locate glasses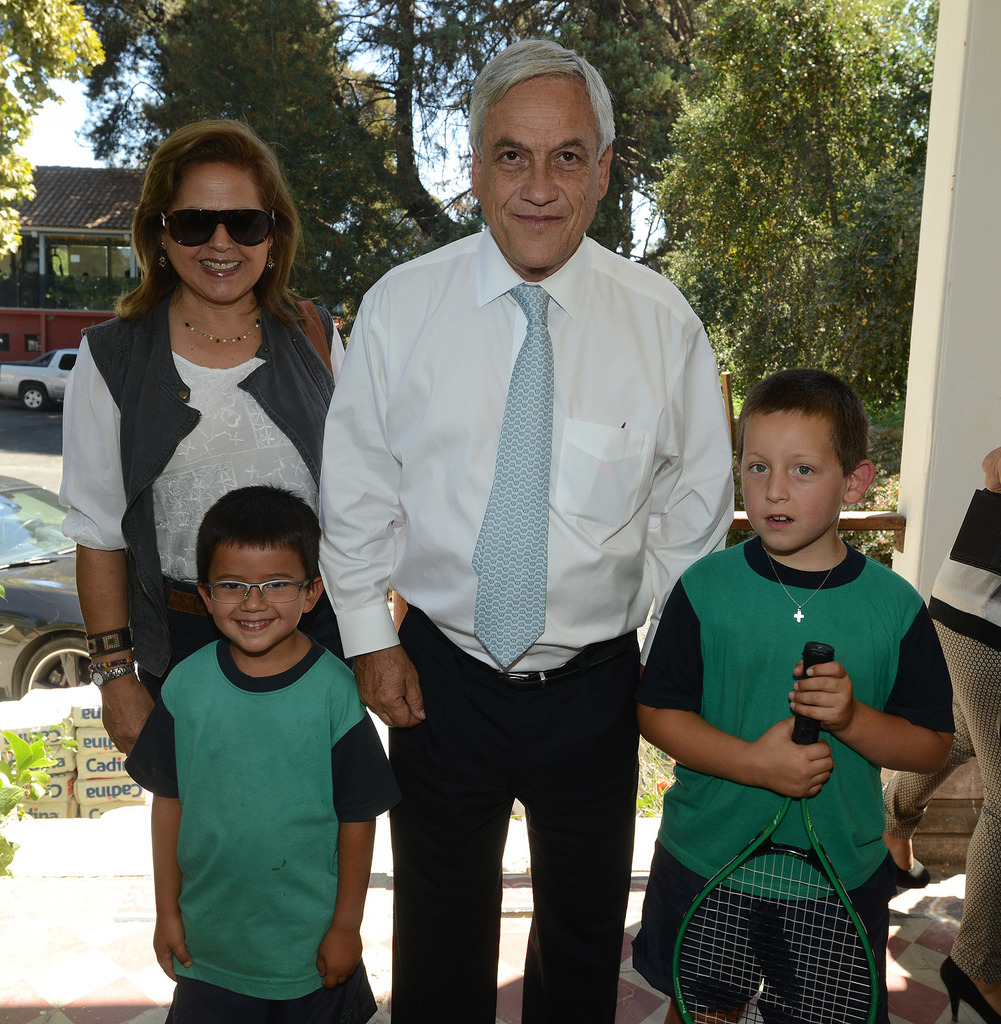
125/186/297/253
